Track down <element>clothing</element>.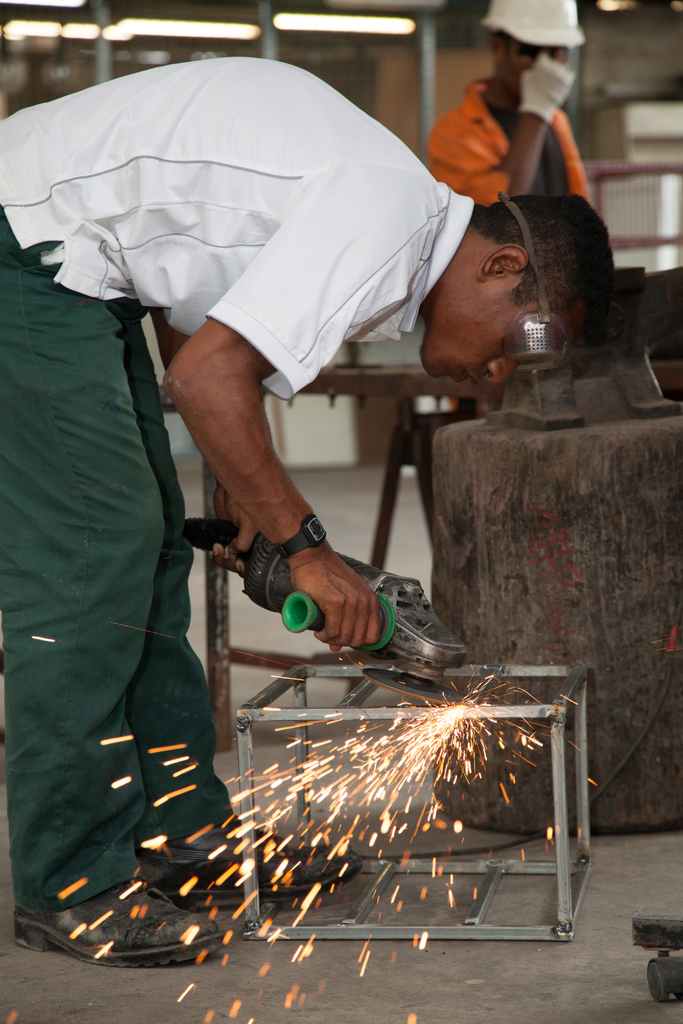
Tracked to 425:68:598:214.
